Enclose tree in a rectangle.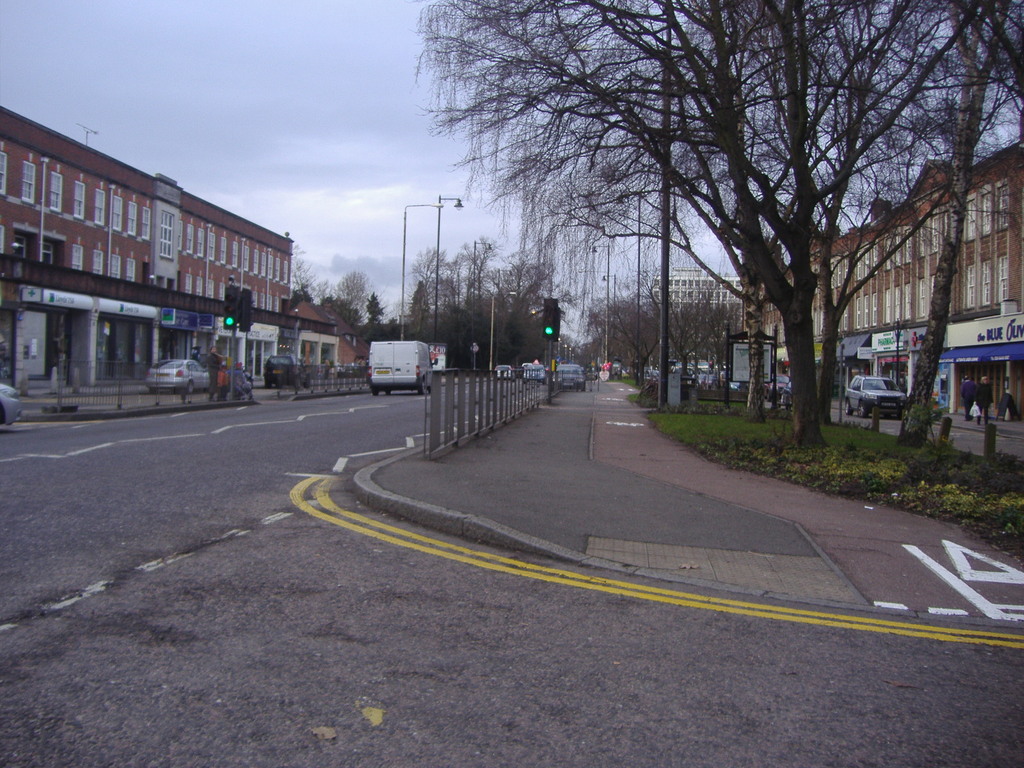
{"x1": 504, "y1": 241, "x2": 552, "y2": 361}.
